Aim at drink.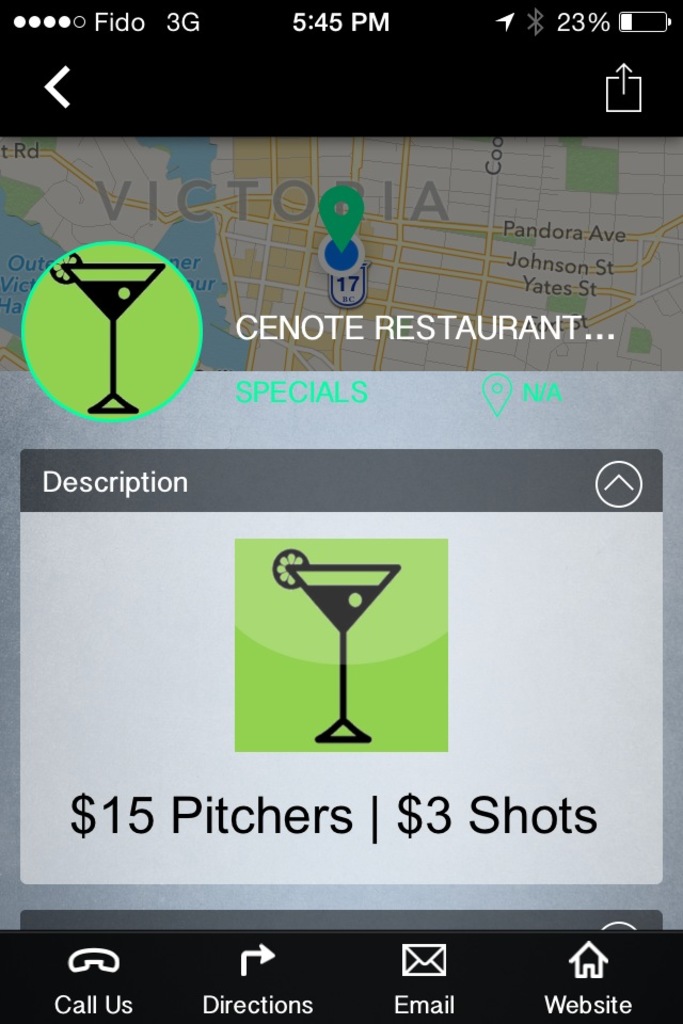
Aimed at {"x1": 304, "y1": 586, "x2": 386, "y2": 628}.
